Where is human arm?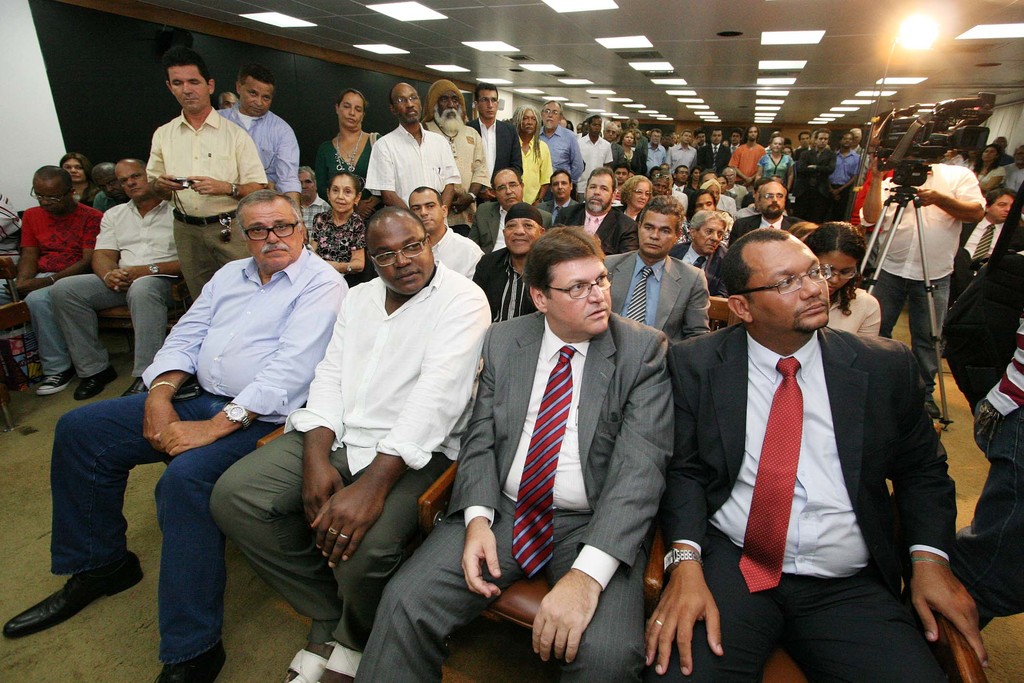
bbox(436, 137, 460, 208).
